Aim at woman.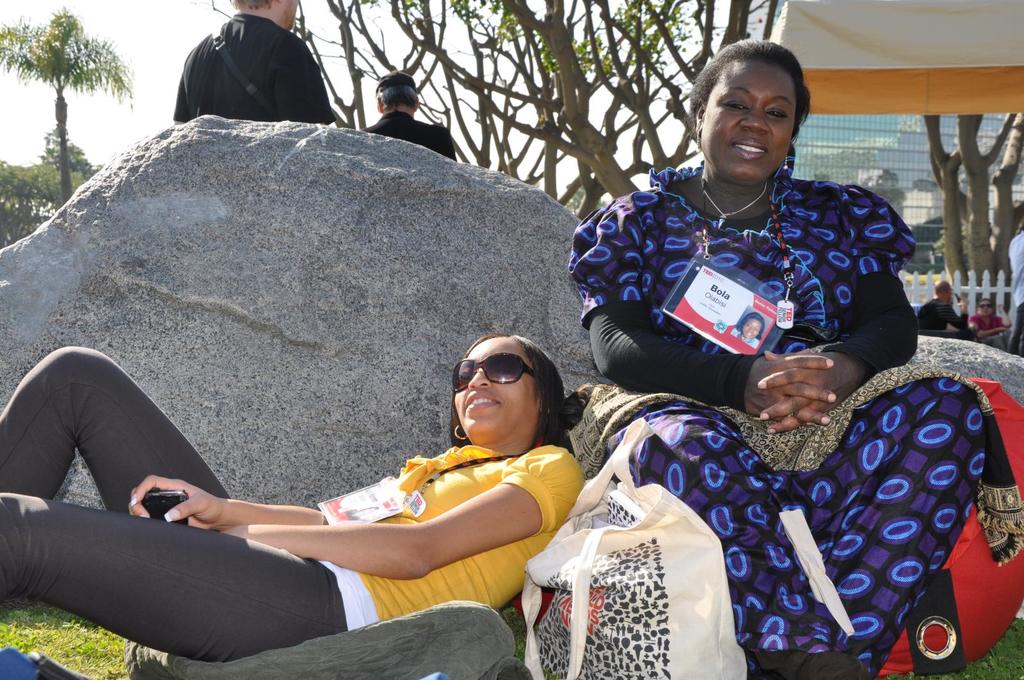
Aimed at left=547, top=65, right=963, bottom=665.
